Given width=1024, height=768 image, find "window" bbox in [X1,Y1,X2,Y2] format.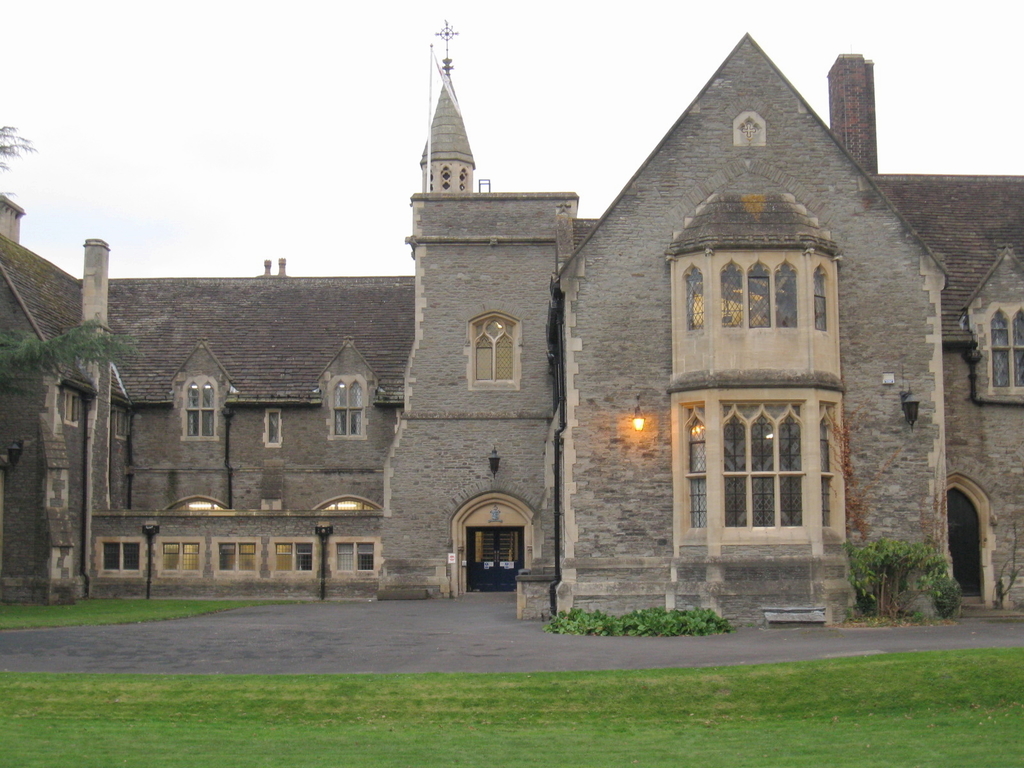
[987,300,1023,390].
